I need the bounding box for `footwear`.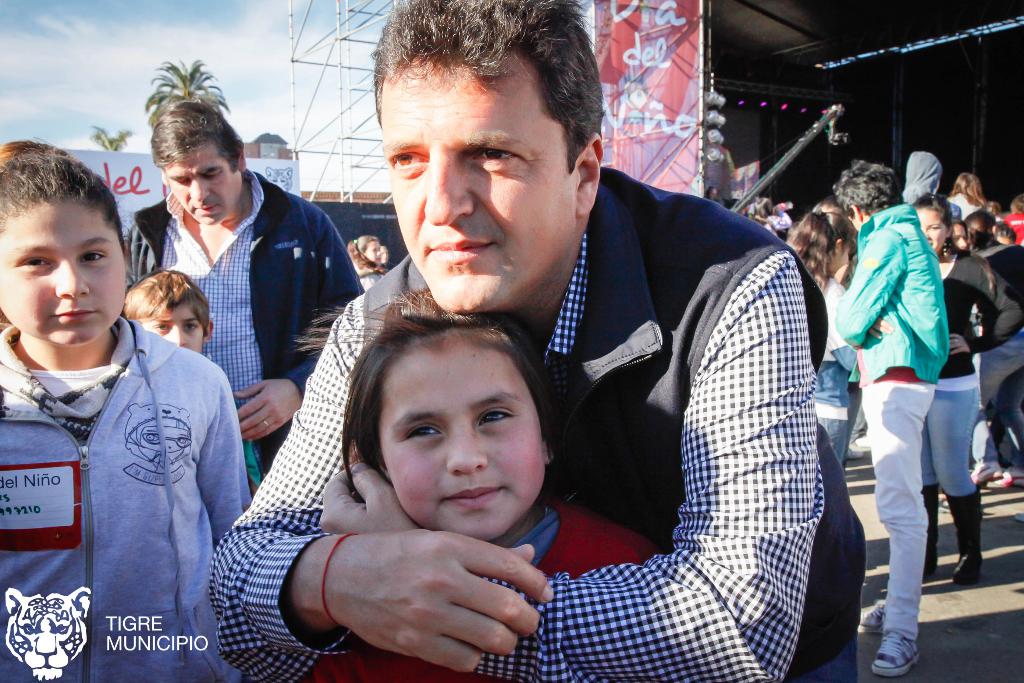
Here it is: detection(922, 481, 939, 575).
